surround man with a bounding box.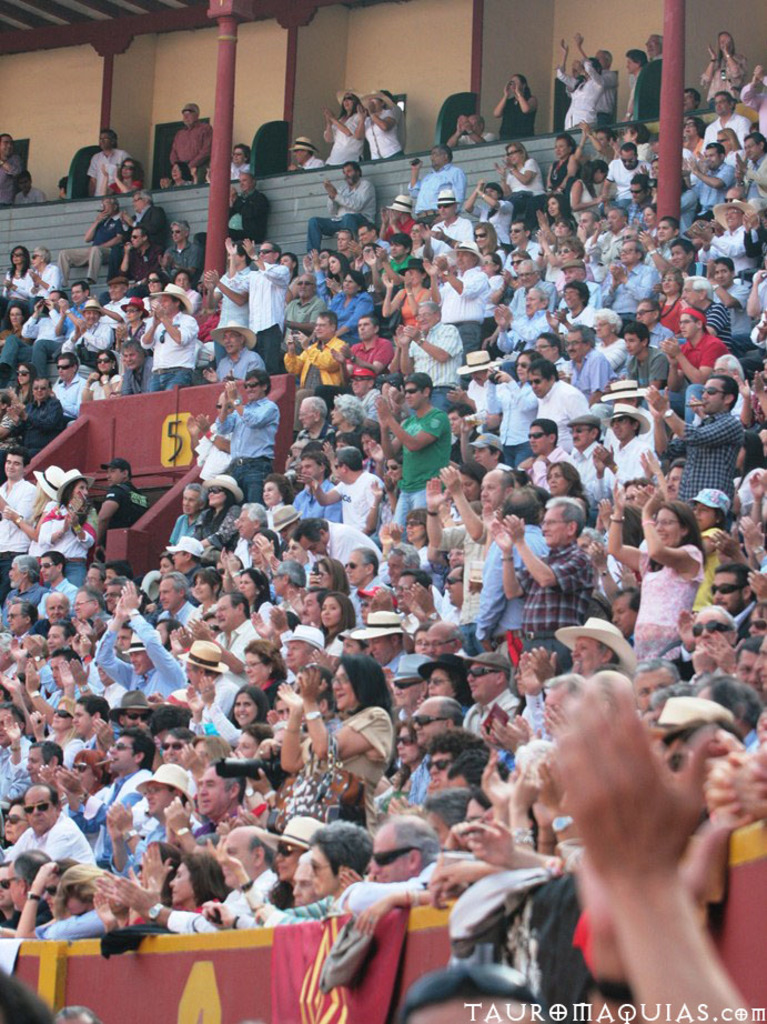
95:581:189:692.
